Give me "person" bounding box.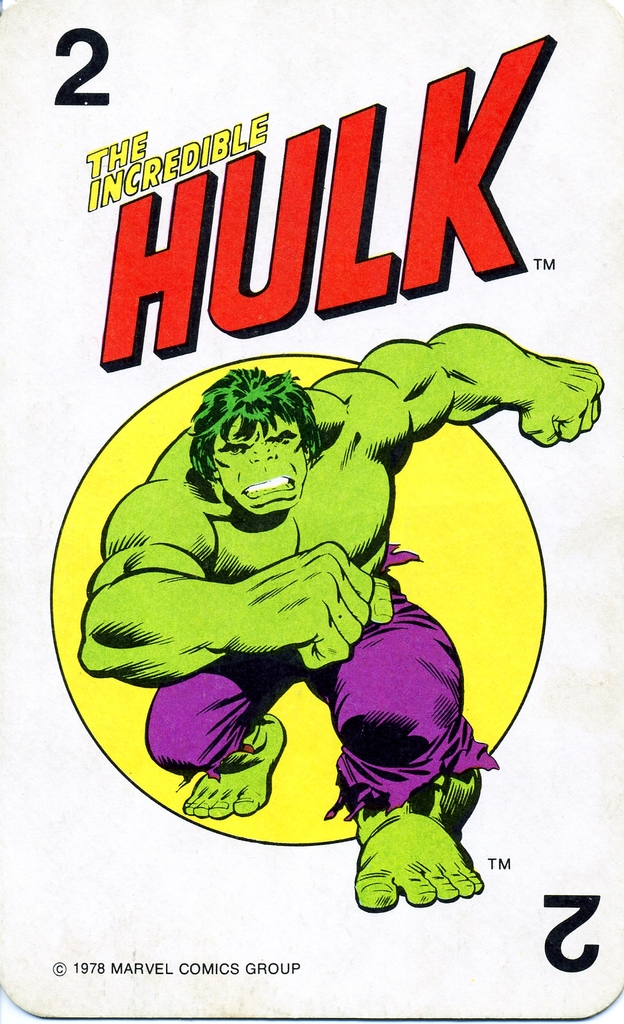
80/321/601/914.
